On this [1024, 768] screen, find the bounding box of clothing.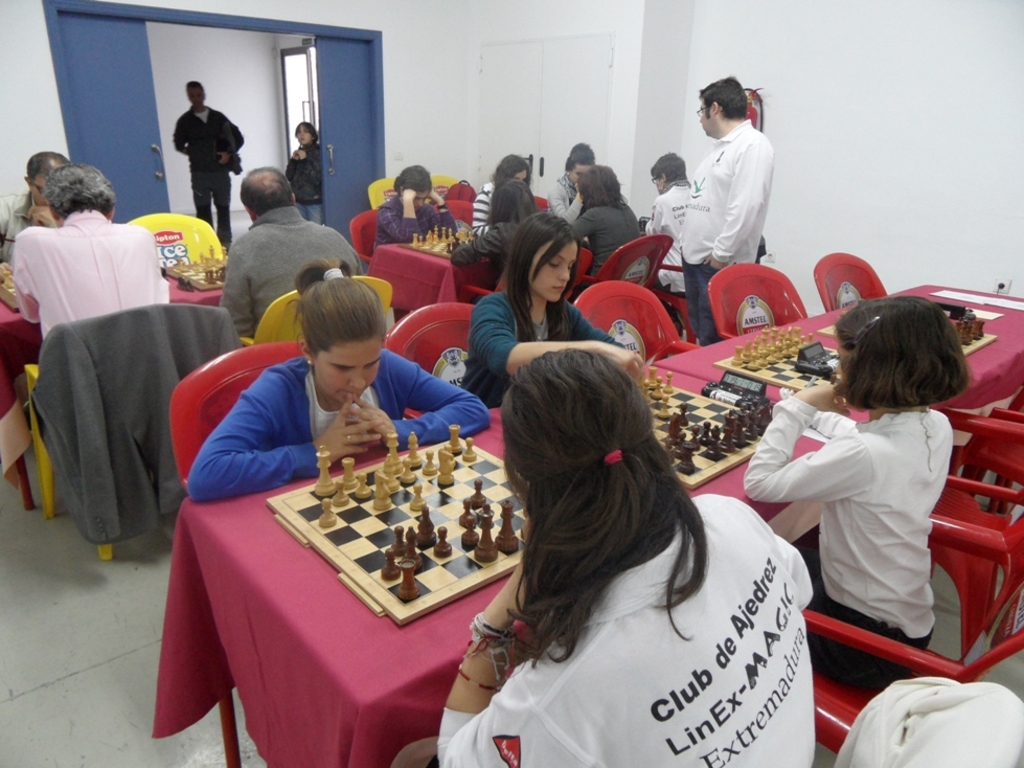
Bounding box: l=429, t=498, r=819, b=764.
